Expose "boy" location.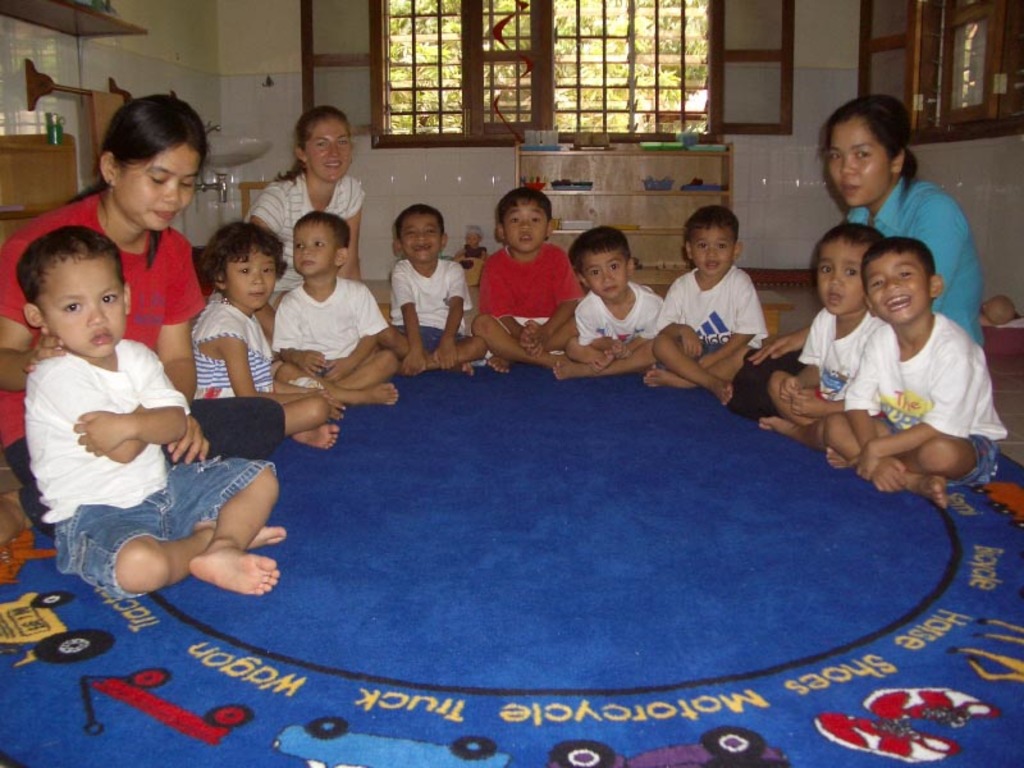
Exposed at l=471, t=180, r=580, b=367.
